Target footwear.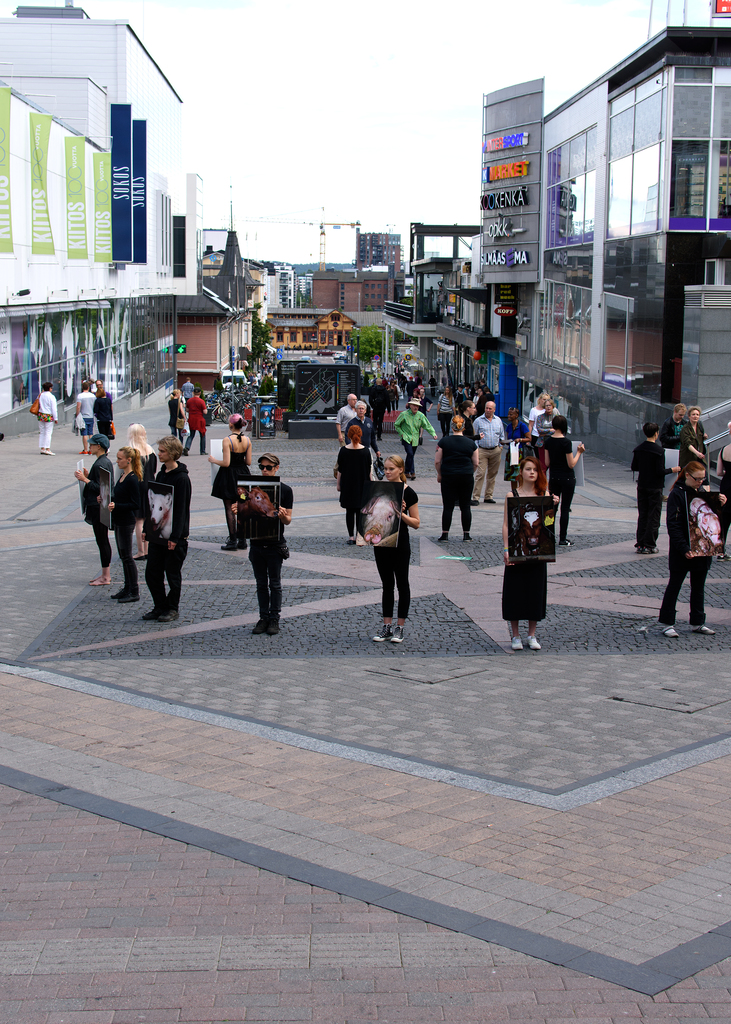
Target region: bbox=(663, 626, 680, 636).
